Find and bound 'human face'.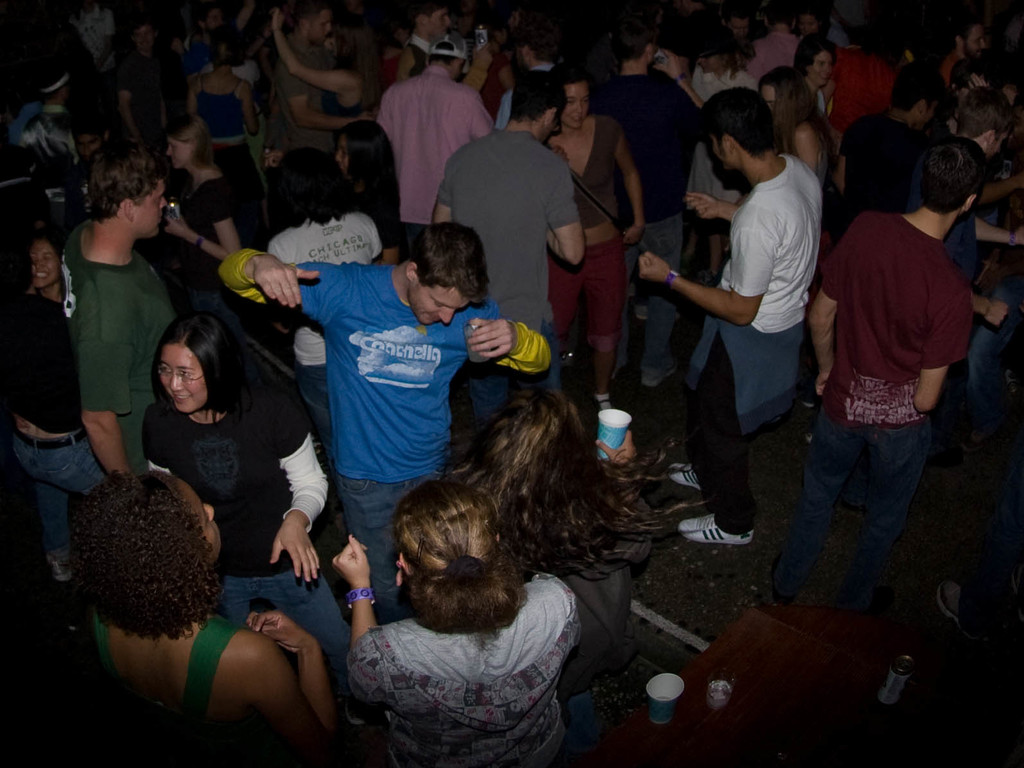
Bound: (left=207, top=10, right=222, bottom=26).
